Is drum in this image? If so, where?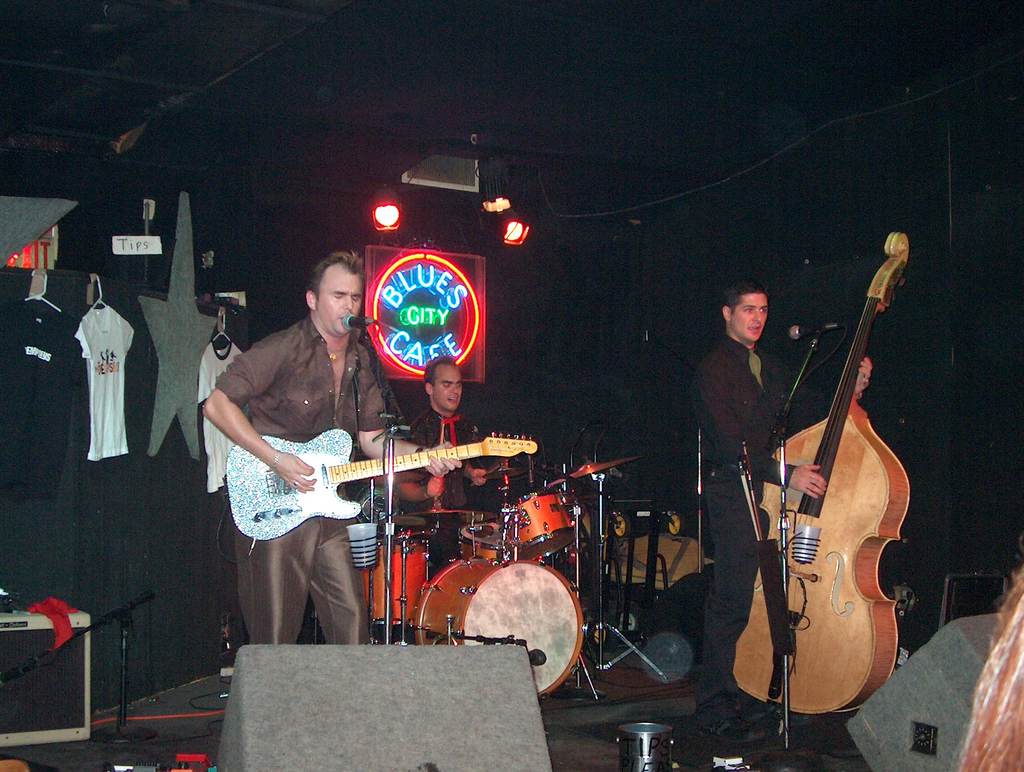
Yes, at 461,522,506,557.
